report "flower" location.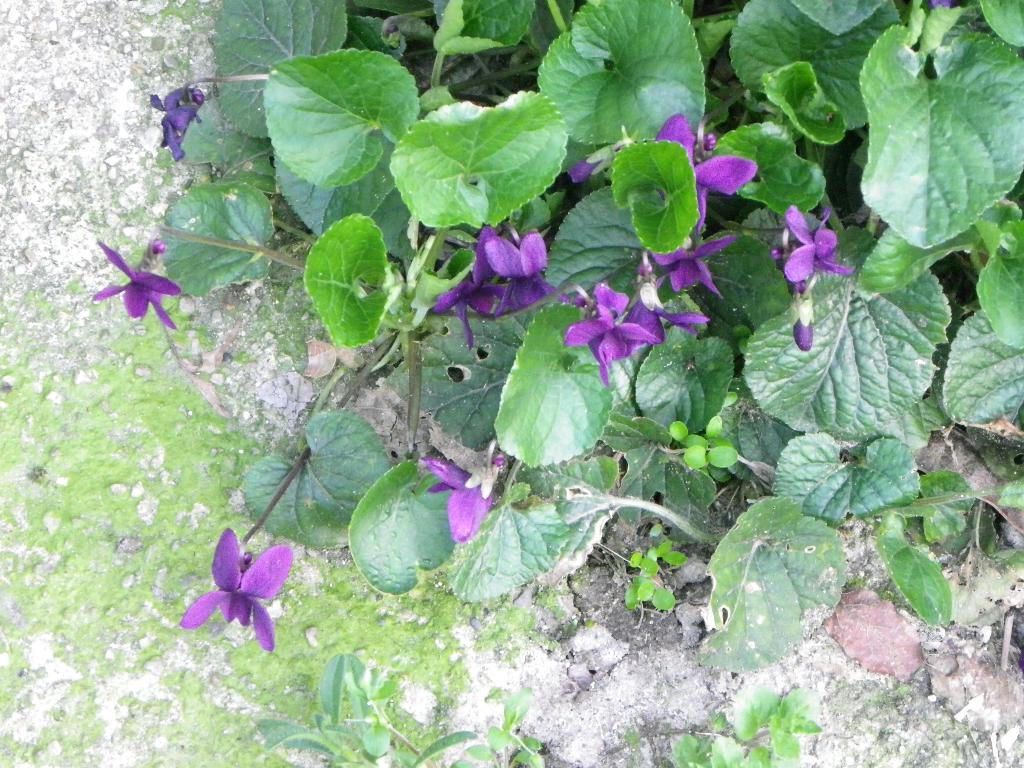
Report: rect(426, 224, 520, 344).
